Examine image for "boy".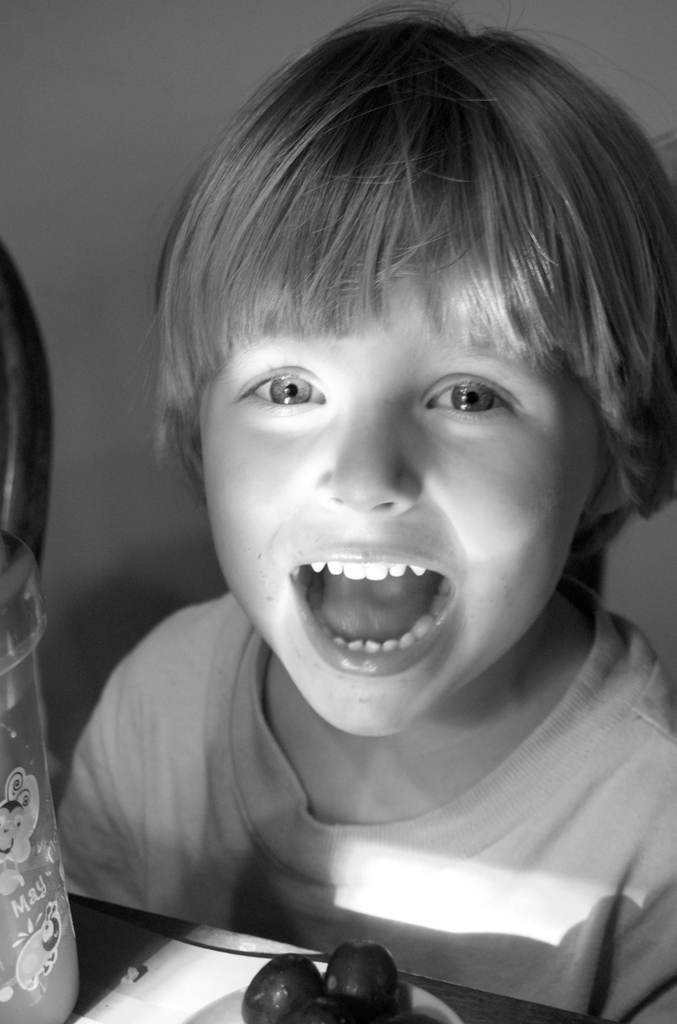
Examination result: box(92, 0, 649, 991).
